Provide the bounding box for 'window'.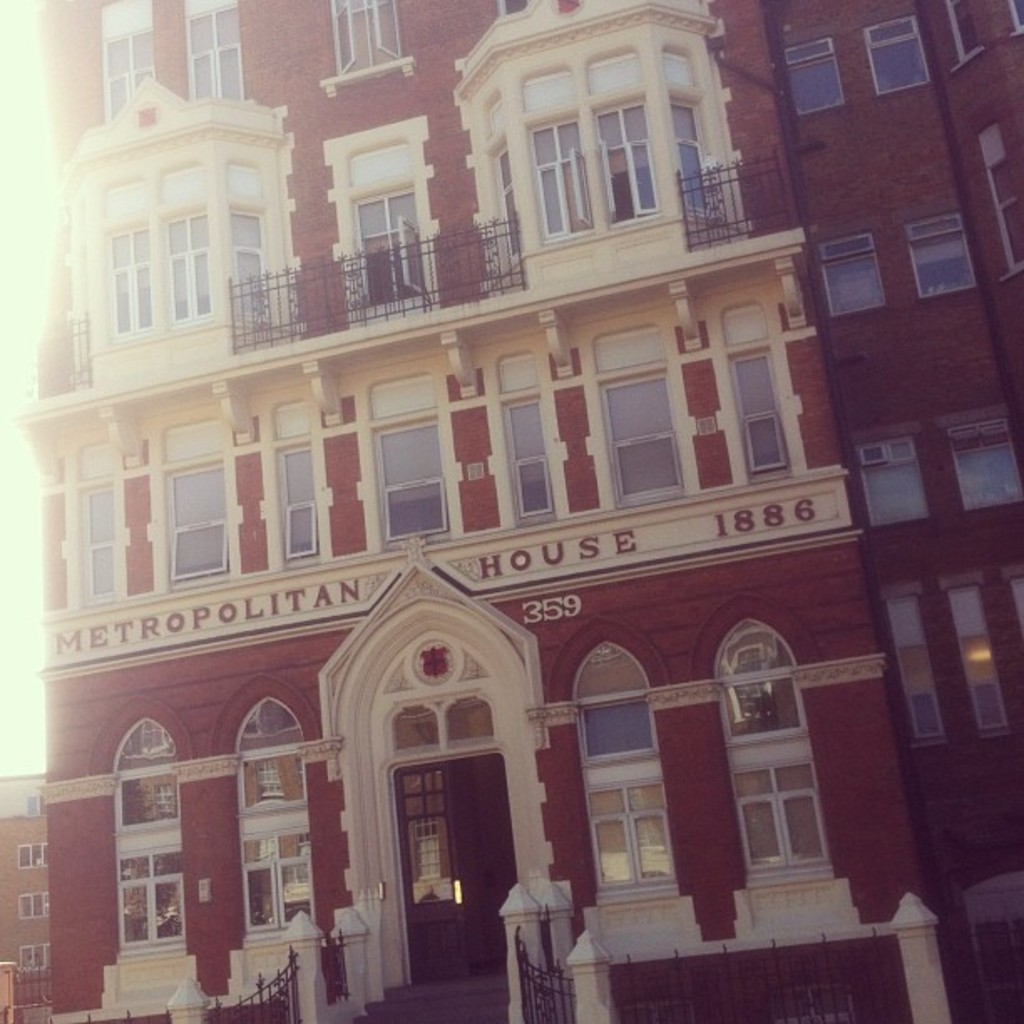
<bbox>22, 944, 50, 967</bbox>.
